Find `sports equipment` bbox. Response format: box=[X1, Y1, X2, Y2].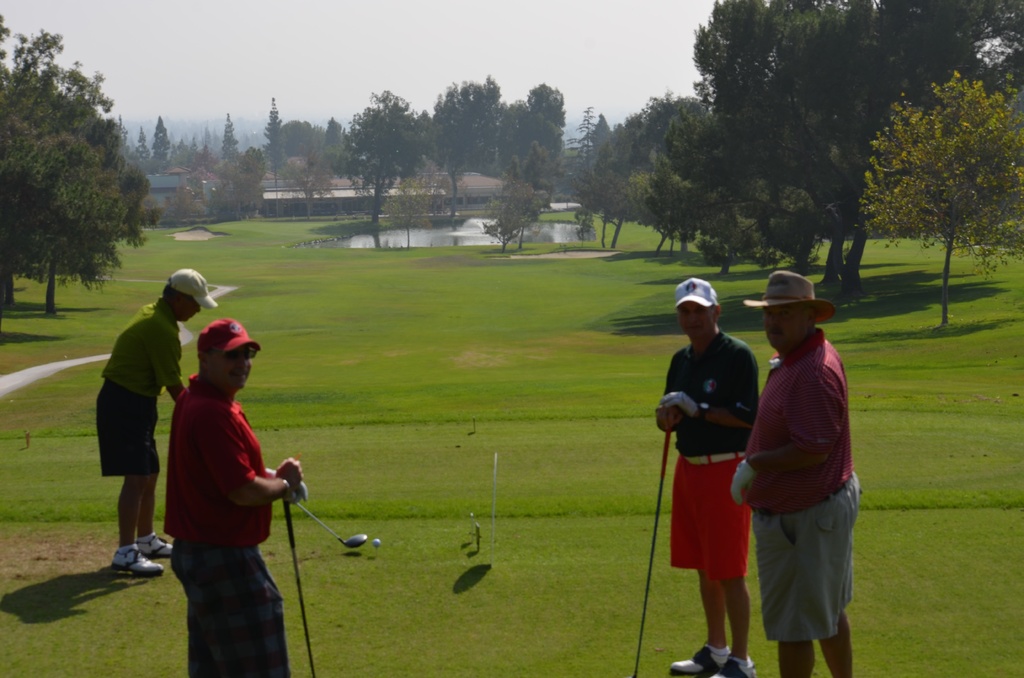
box=[634, 428, 672, 674].
